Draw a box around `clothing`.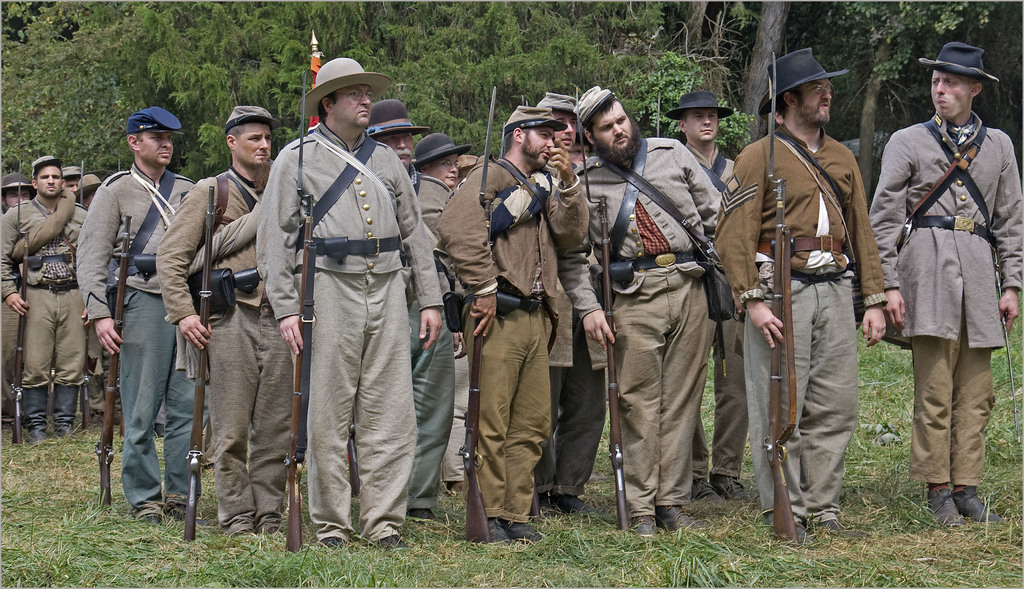
box=[85, 326, 113, 383].
